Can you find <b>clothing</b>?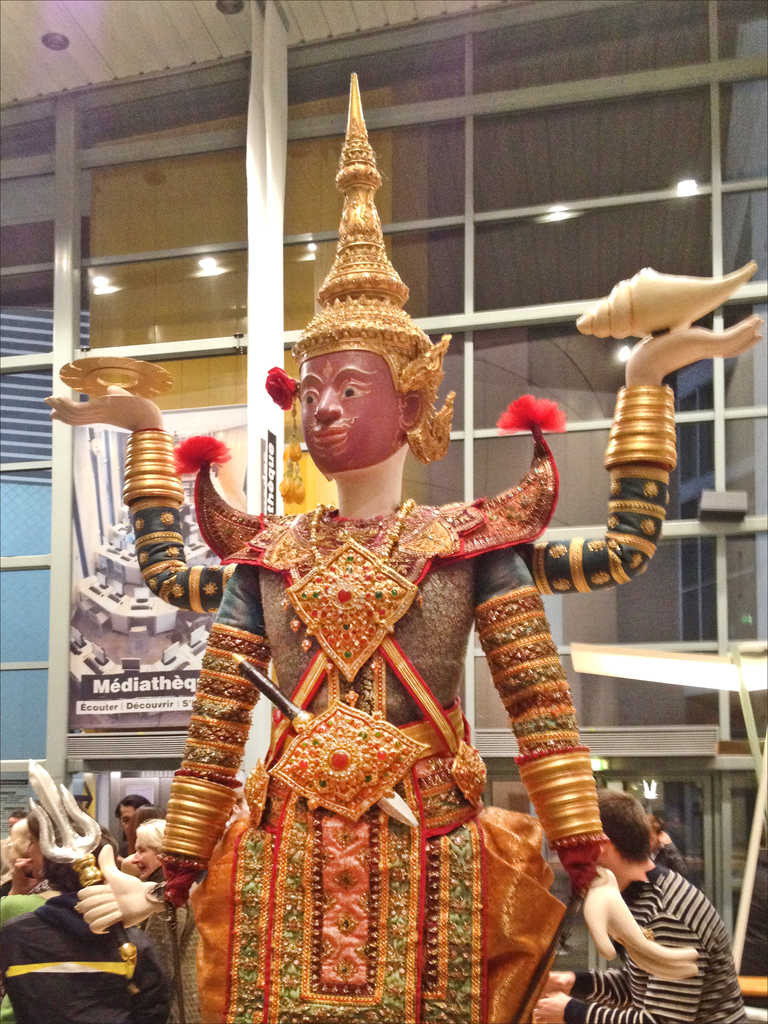
Yes, bounding box: x1=0 y1=889 x2=152 y2=1023.
